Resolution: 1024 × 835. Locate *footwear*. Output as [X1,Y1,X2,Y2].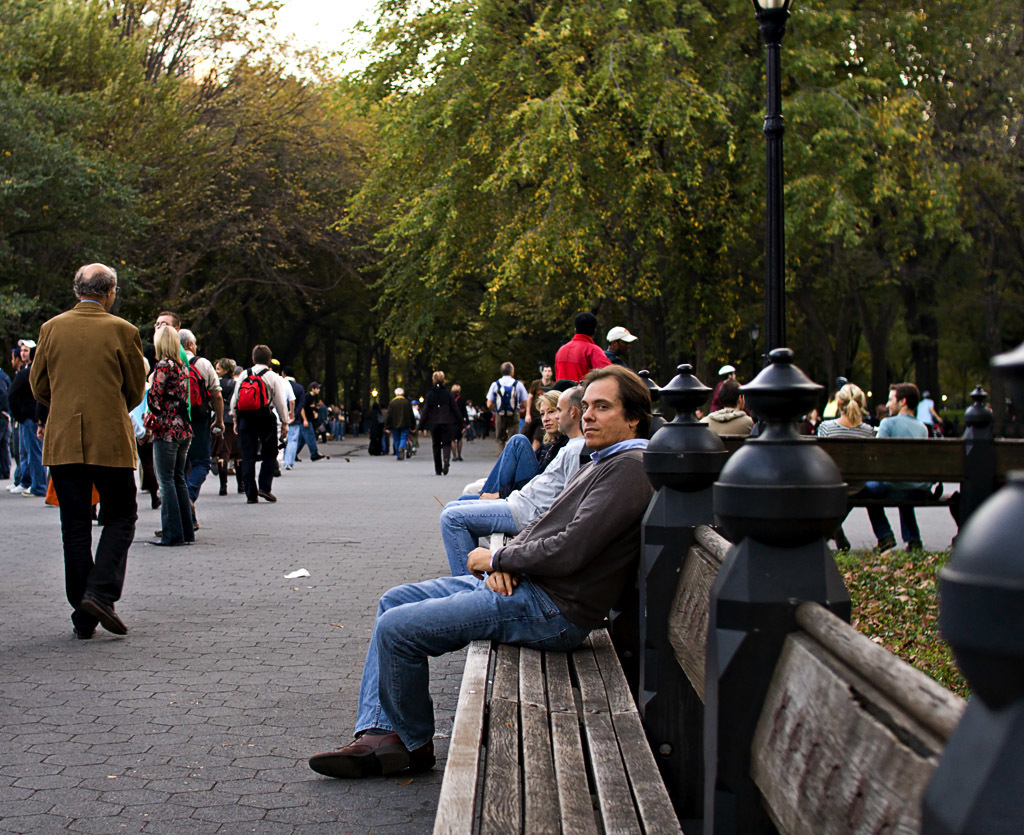
[217,458,226,499].
